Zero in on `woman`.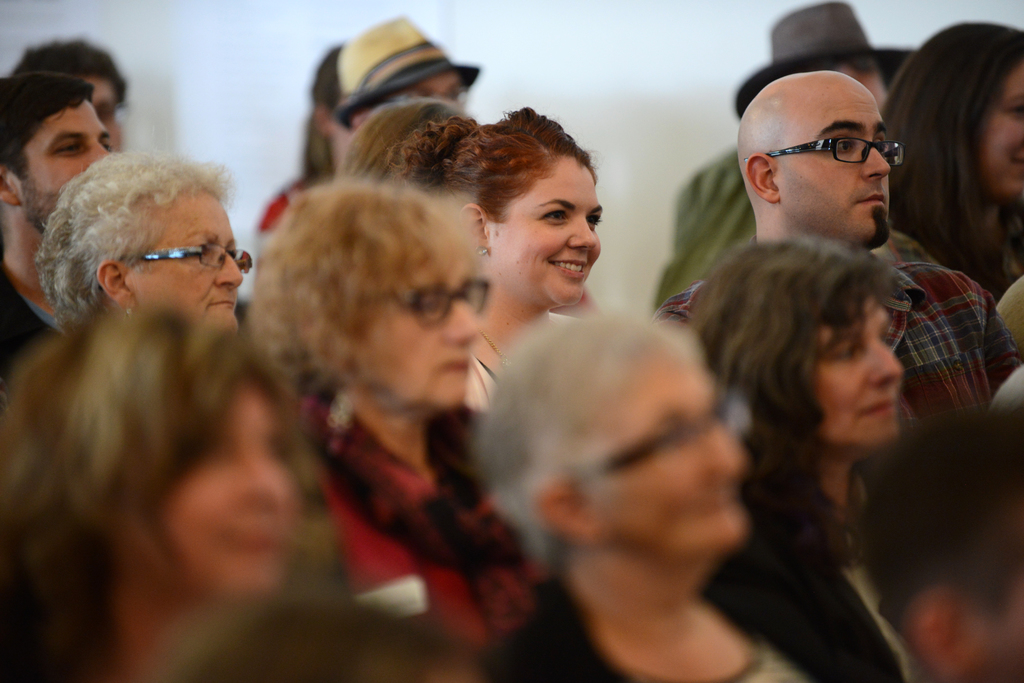
Zeroed in: select_region(479, 309, 906, 682).
